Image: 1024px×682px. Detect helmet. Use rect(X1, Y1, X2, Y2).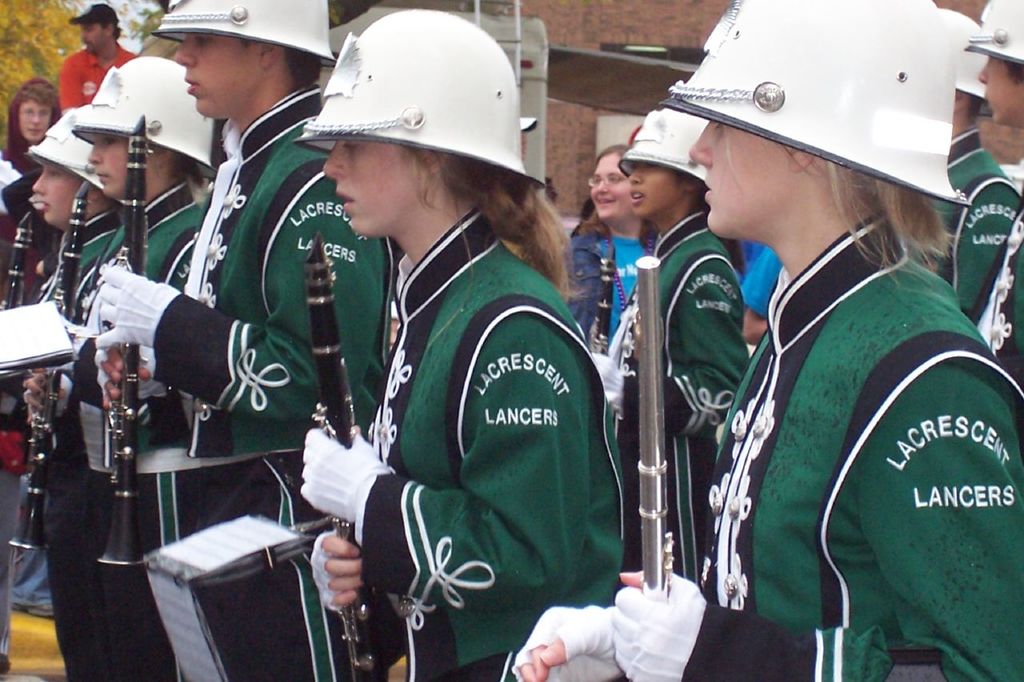
rect(621, 108, 706, 183).
